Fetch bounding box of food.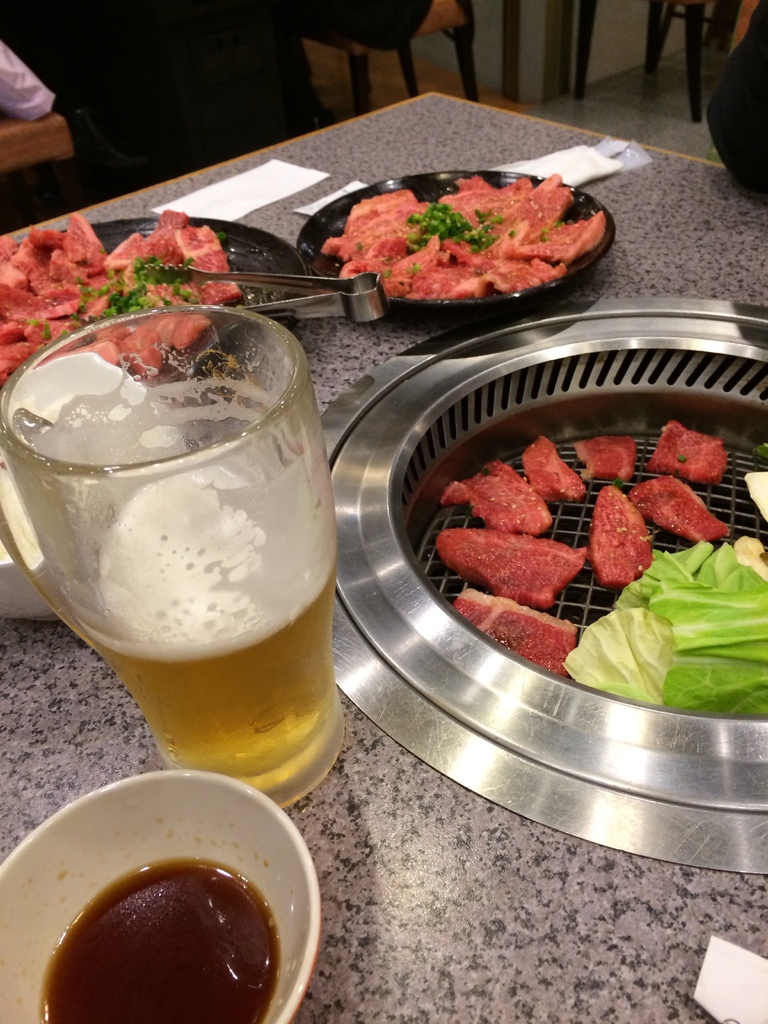
Bbox: x1=0, y1=209, x2=245, y2=396.
